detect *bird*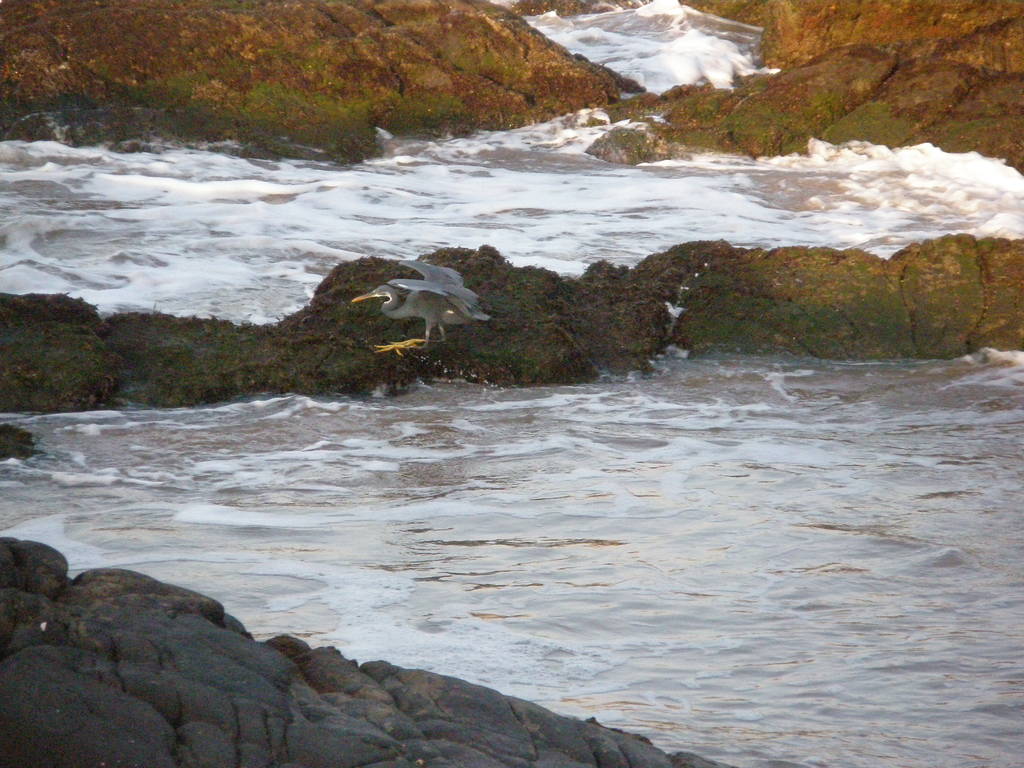
BBox(356, 247, 492, 353)
